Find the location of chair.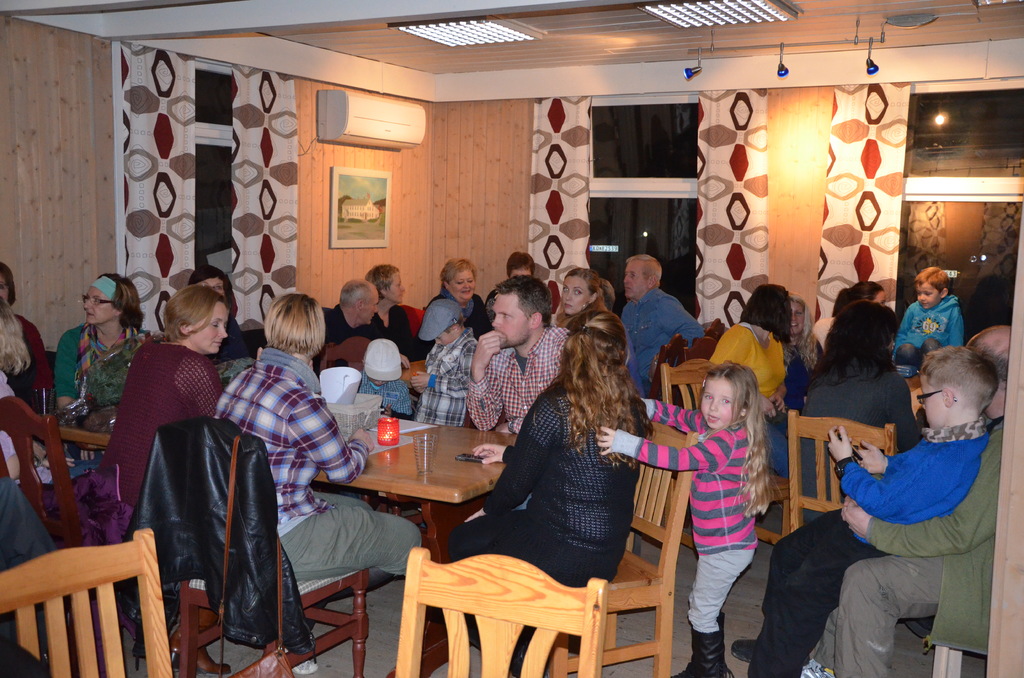
Location: (x1=785, y1=410, x2=893, y2=536).
